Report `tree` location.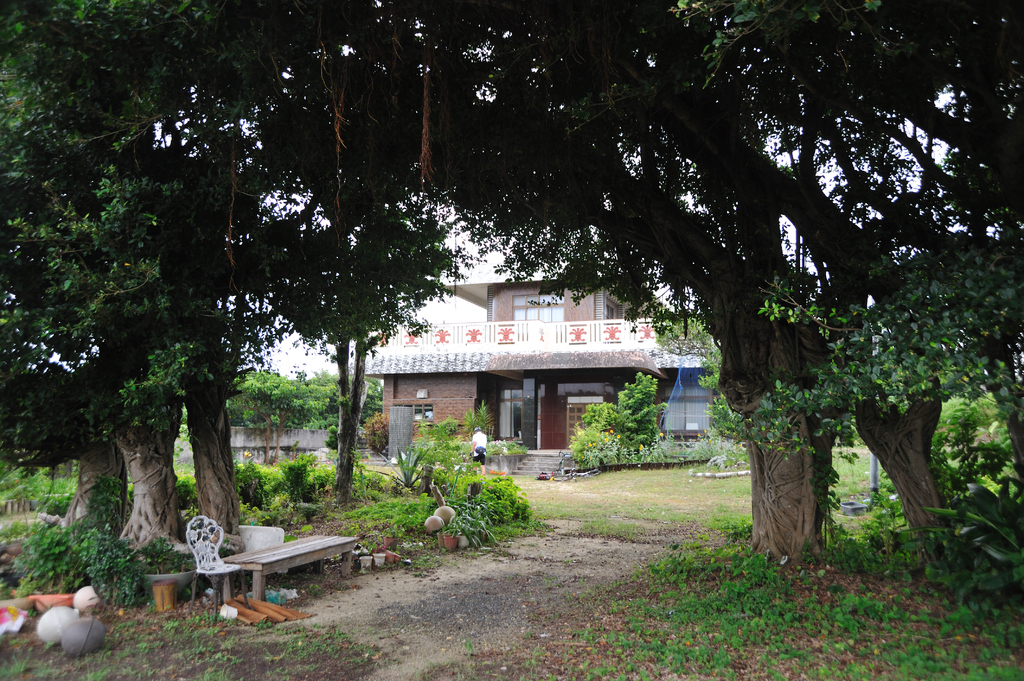
Report: [566, 370, 664, 467].
